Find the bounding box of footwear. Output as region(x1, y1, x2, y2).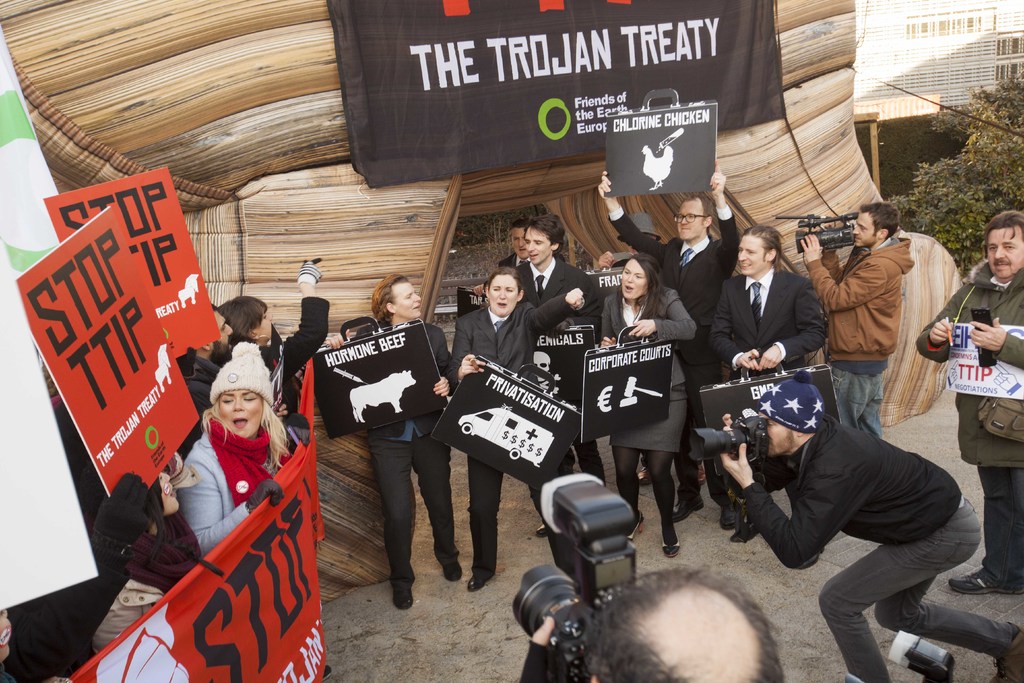
region(943, 572, 1023, 597).
